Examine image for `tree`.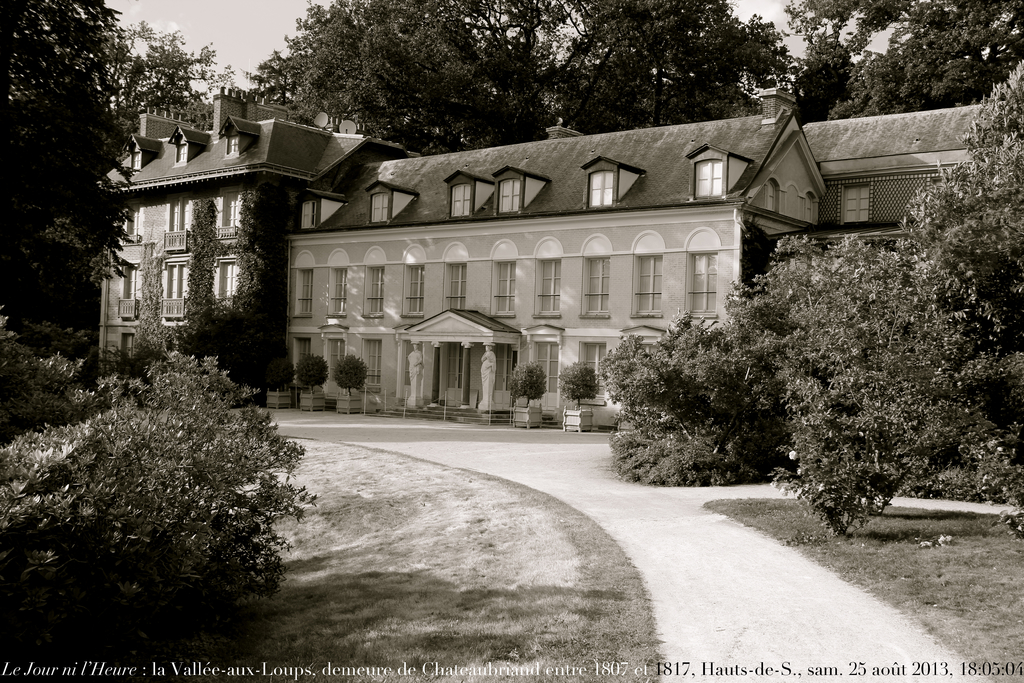
Examination result: 777:0:1023:120.
